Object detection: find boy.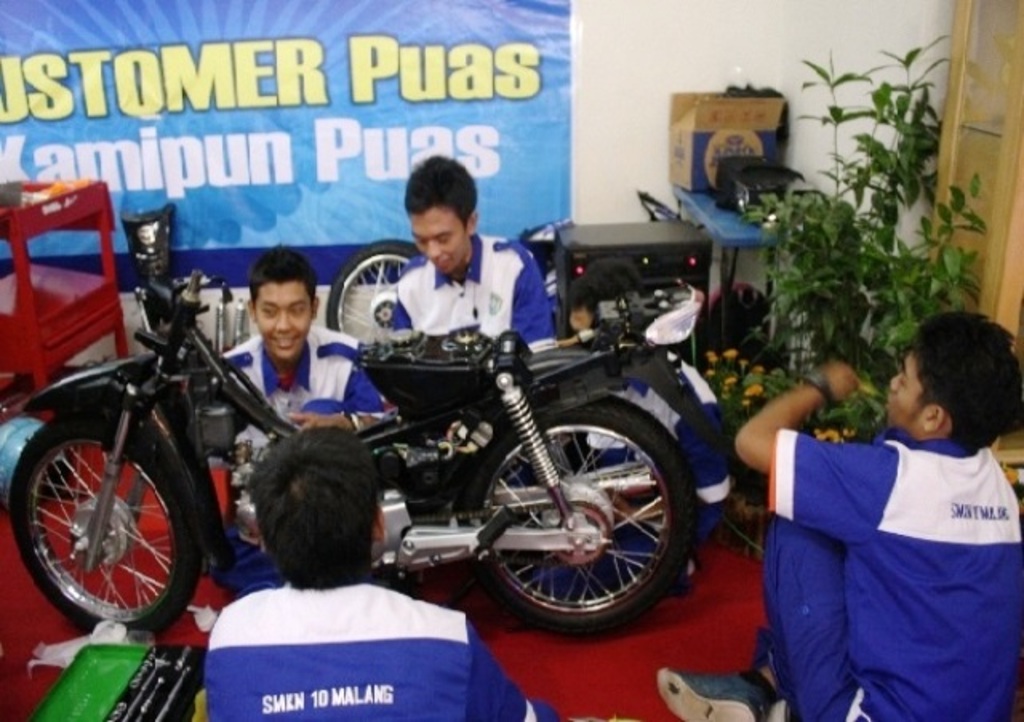
[x1=819, y1=307, x2=1023, y2=644].
